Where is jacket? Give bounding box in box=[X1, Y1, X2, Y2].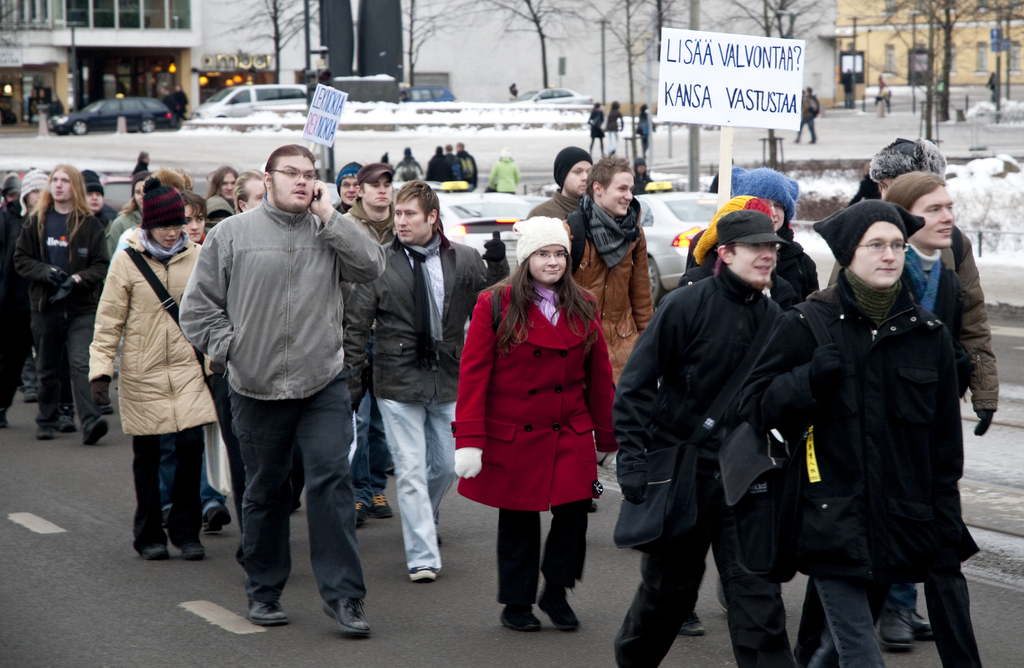
box=[90, 194, 120, 234].
